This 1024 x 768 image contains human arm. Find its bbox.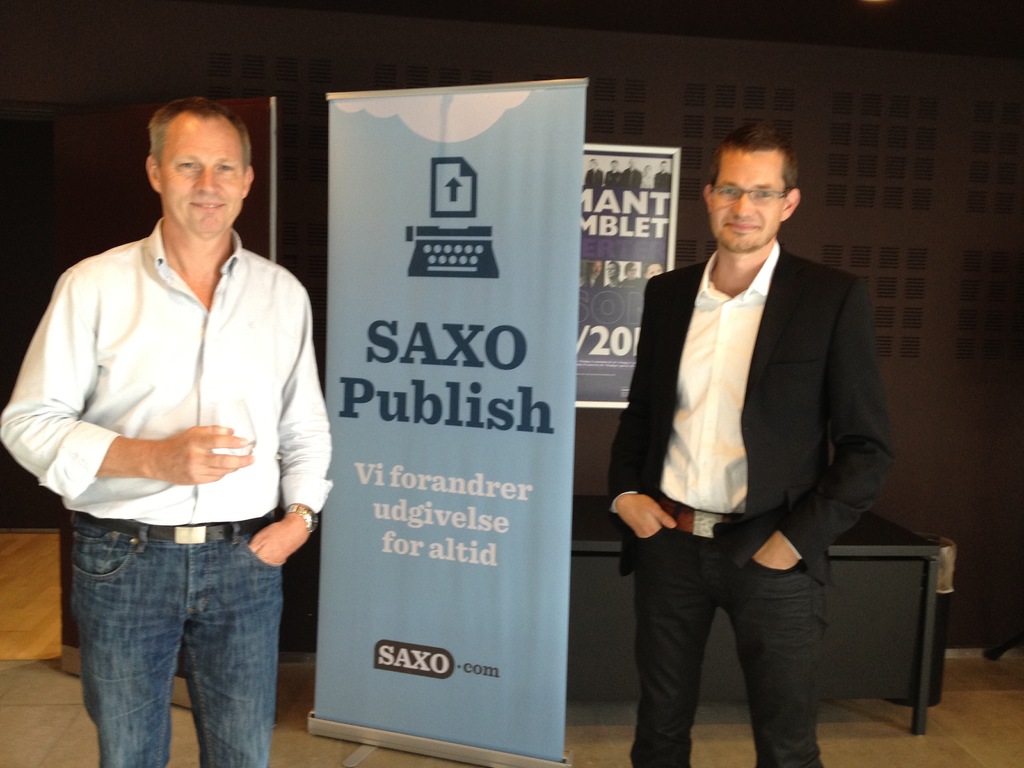
(244,276,335,572).
